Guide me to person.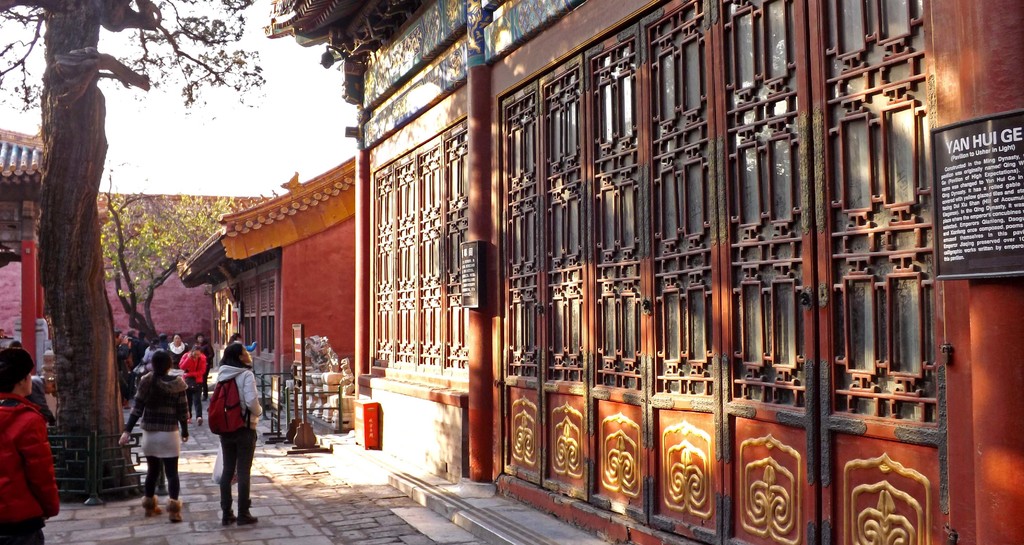
Guidance: (214,343,262,523).
